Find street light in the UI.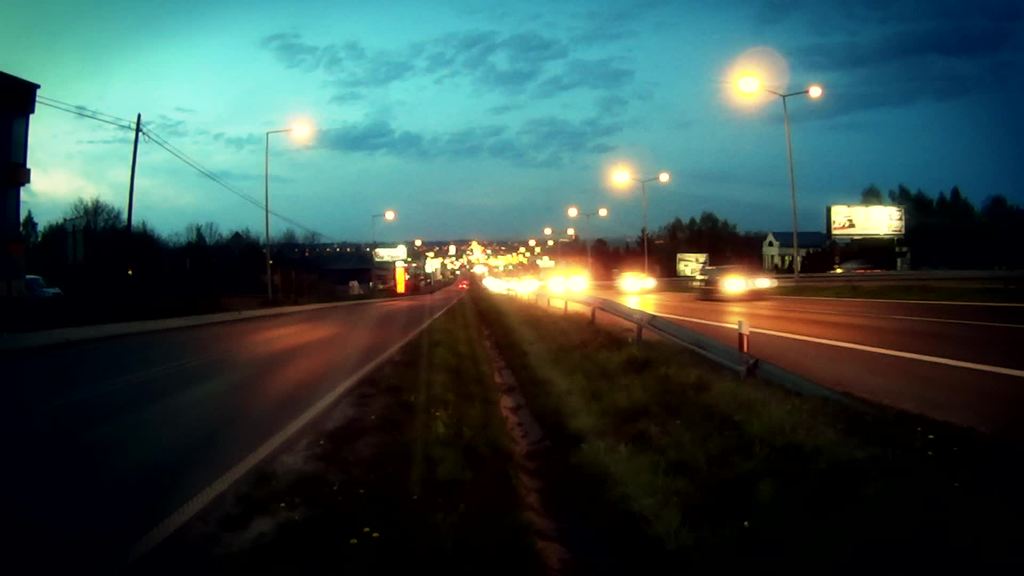
UI element at <bbox>611, 166, 672, 277</bbox>.
